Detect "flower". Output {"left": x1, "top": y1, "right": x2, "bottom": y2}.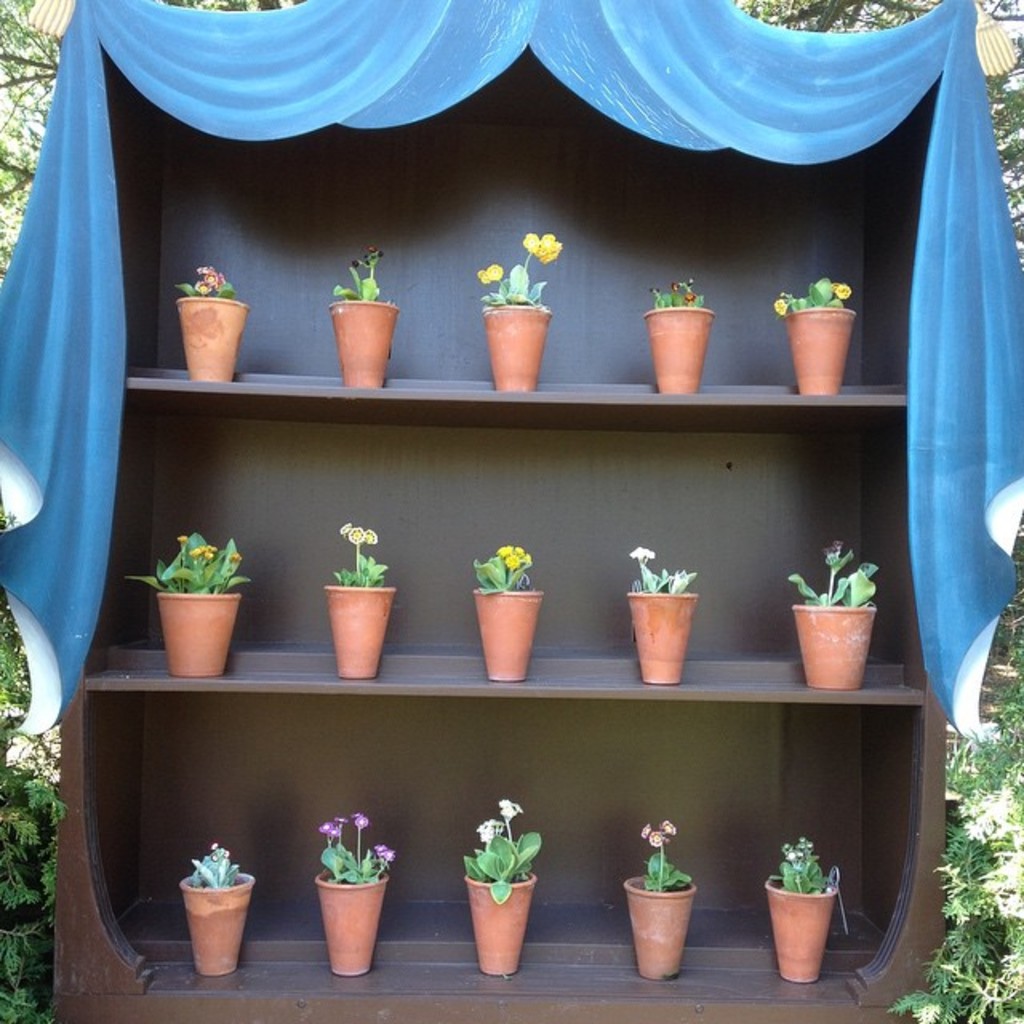
{"left": 218, "top": 270, "right": 224, "bottom": 283}.
